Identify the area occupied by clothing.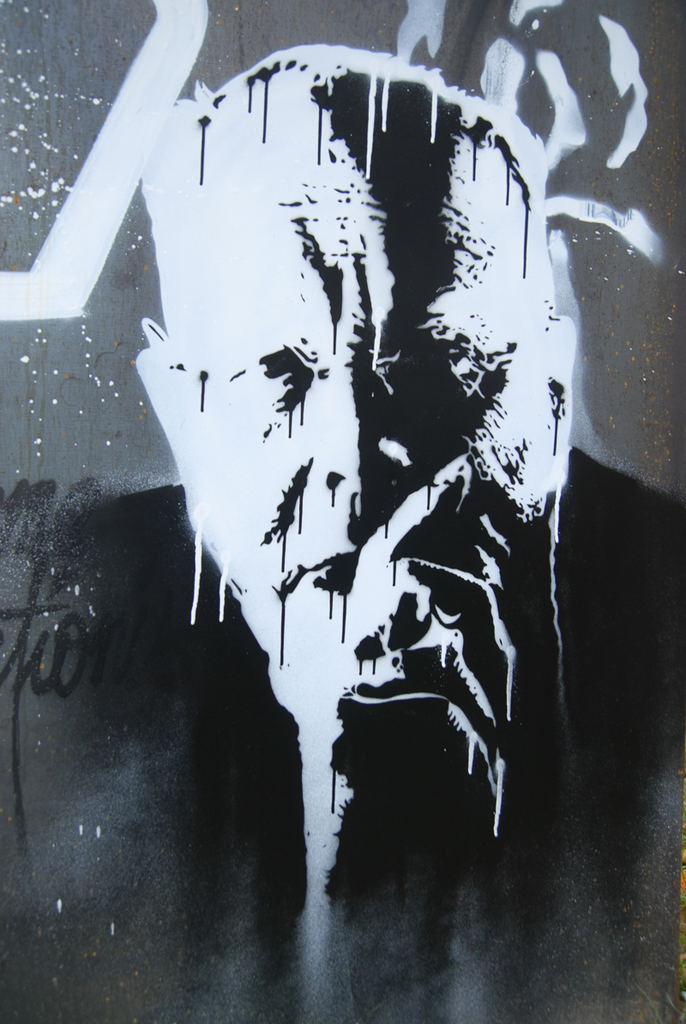
Area: <bbox>0, 444, 685, 1023</bbox>.
